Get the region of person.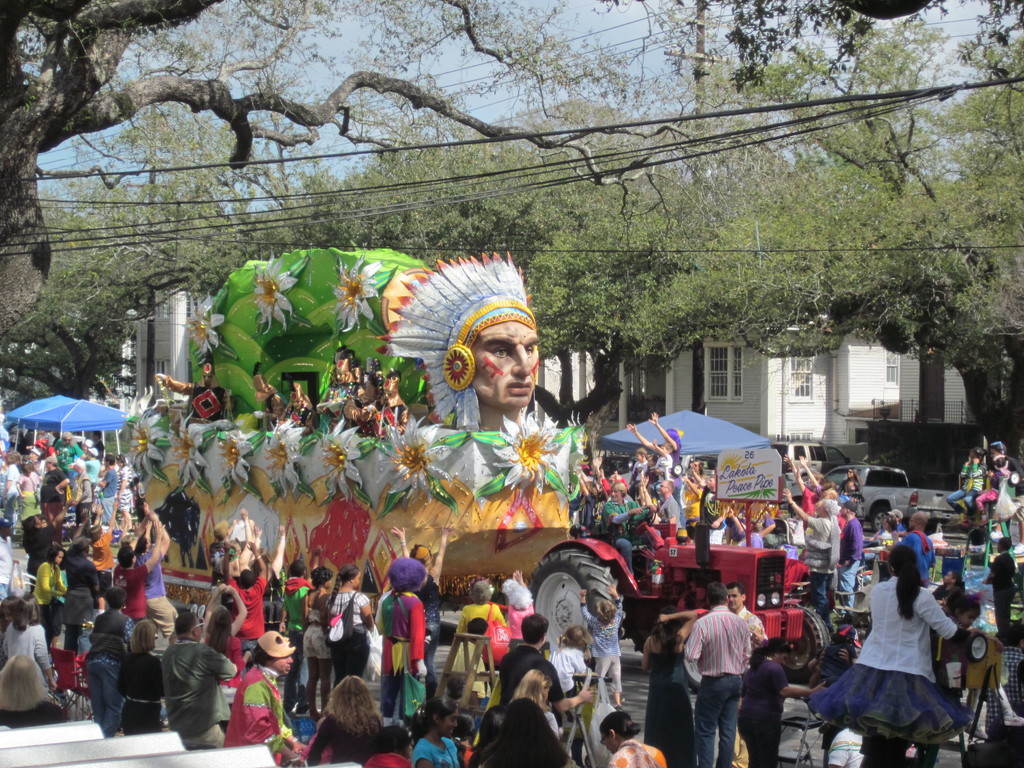
[left=373, top=557, right=431, bottom=702].
